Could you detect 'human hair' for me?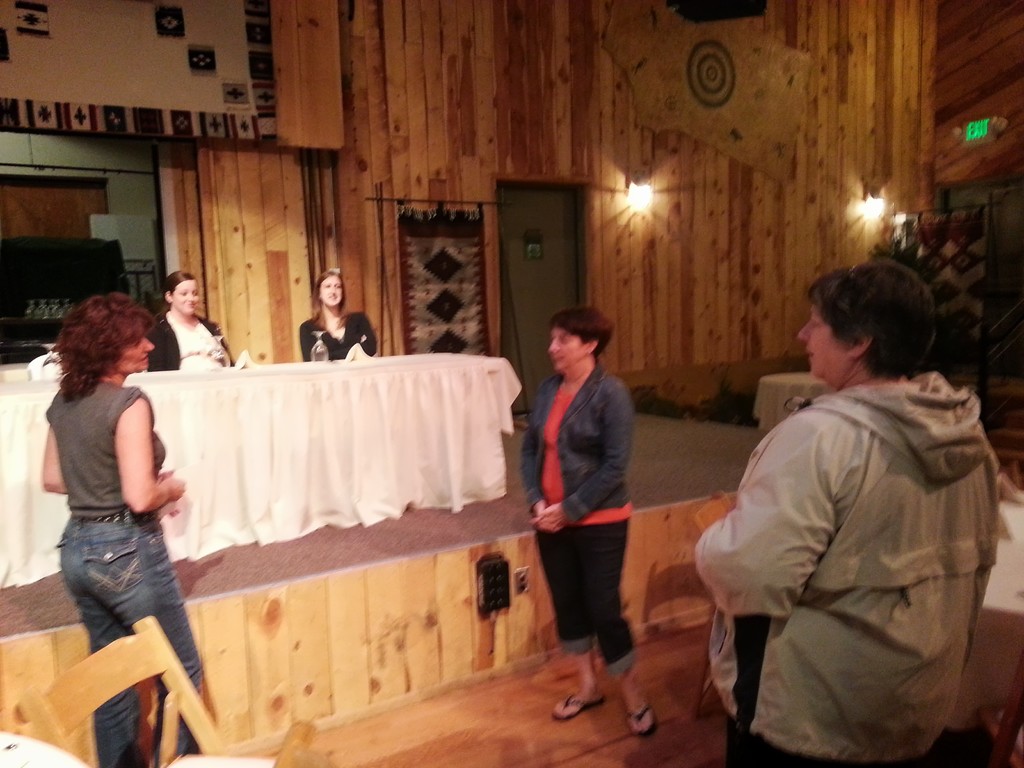
Detection result: pyautogui.locateOnScreen(545, 304, 616, 365).
